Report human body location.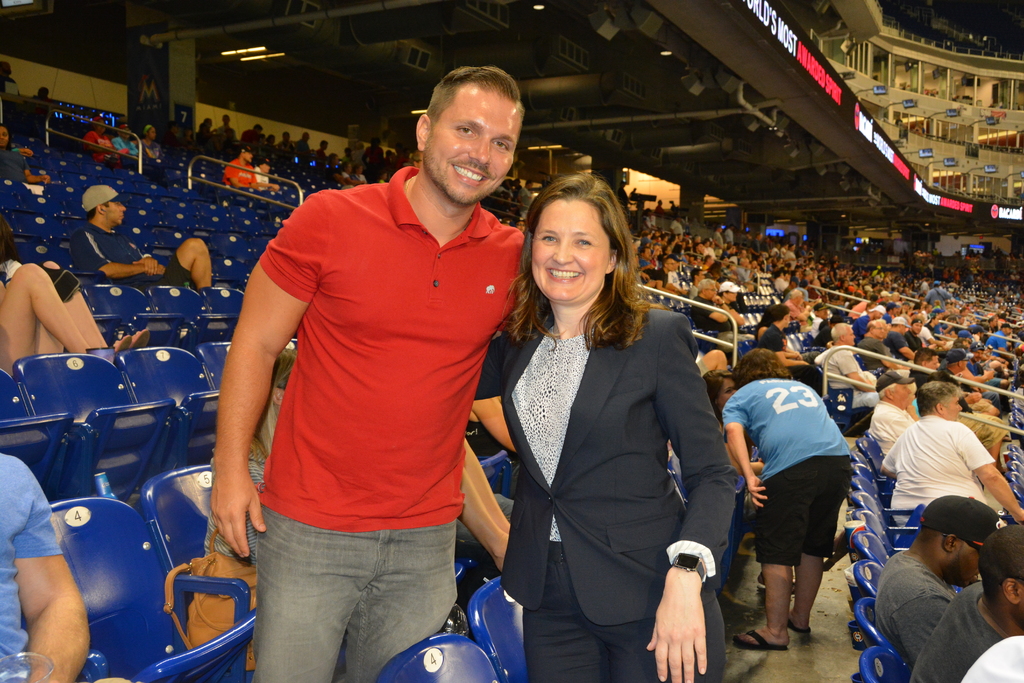
Report: [left=0, top=113, right=34, bottom=192].
